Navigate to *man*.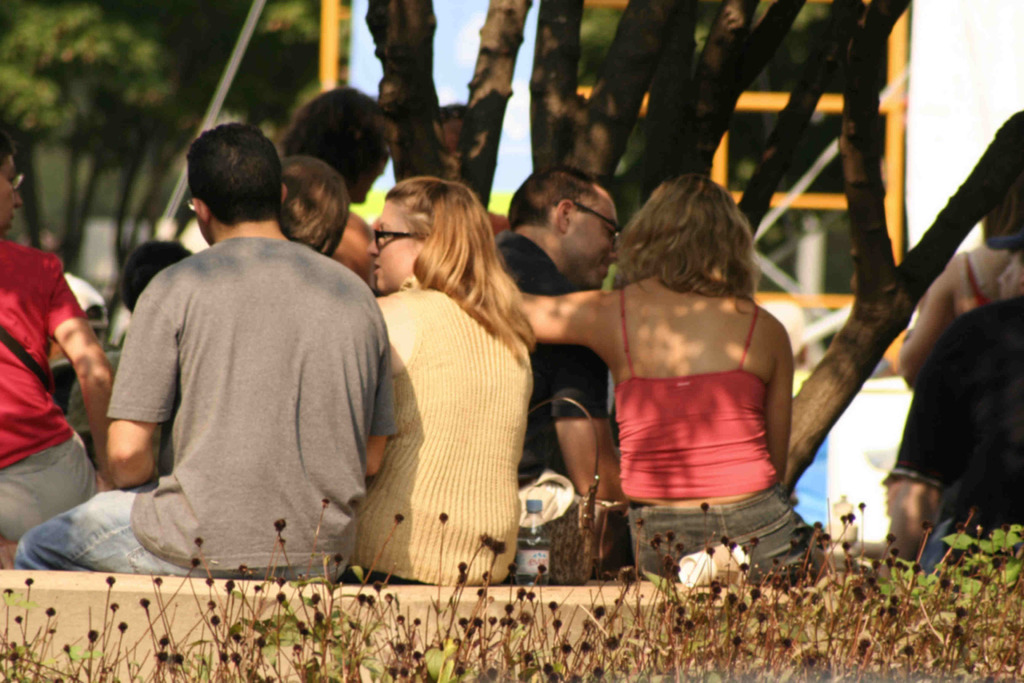
Navigation target: box(492, 165, 624, 506).
